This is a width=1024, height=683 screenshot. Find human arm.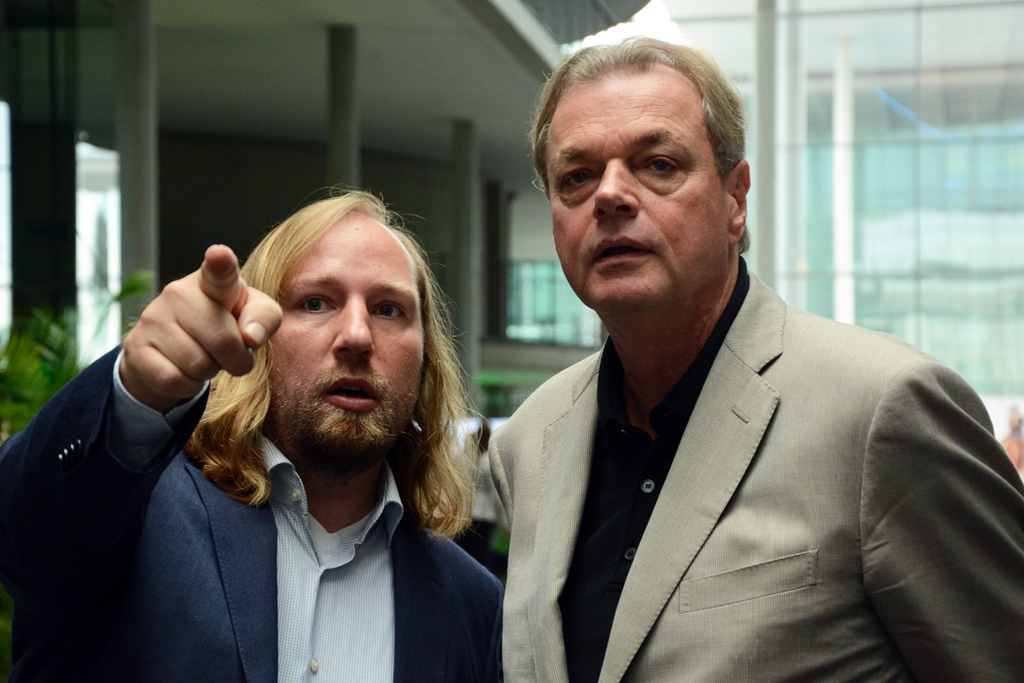
Bounding box: 864:361:1023:682.
